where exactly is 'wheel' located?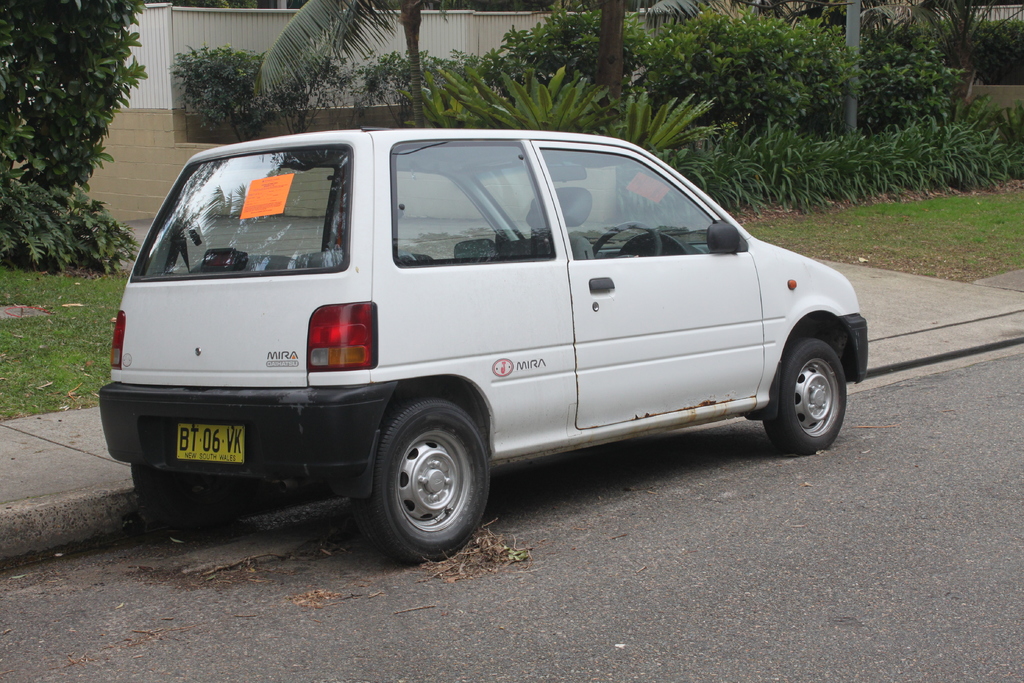
Its bounding box is bbox=(764, 329, 852, 461).
